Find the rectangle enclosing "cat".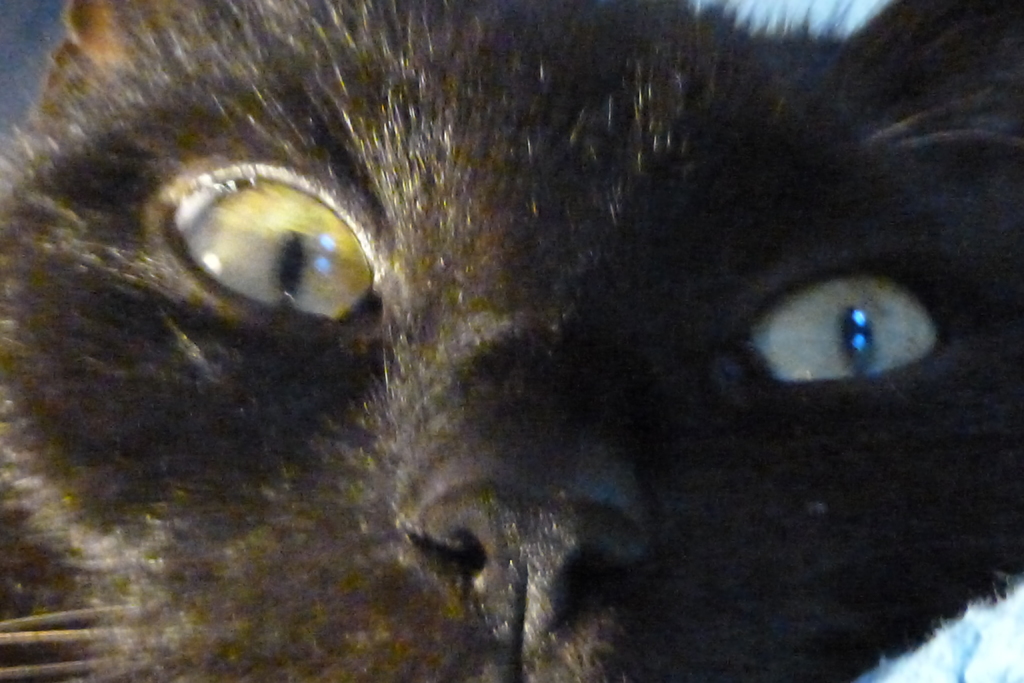
l=0, t=0, r=1022, b=682.
